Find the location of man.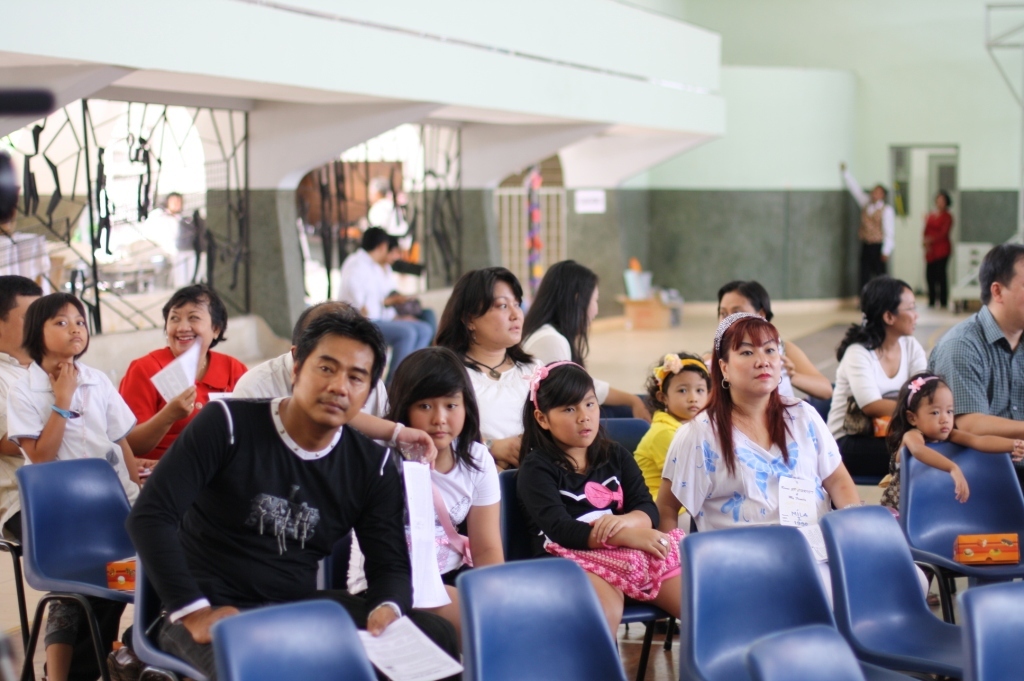
Location: <box>839,159,897,296</box>.
